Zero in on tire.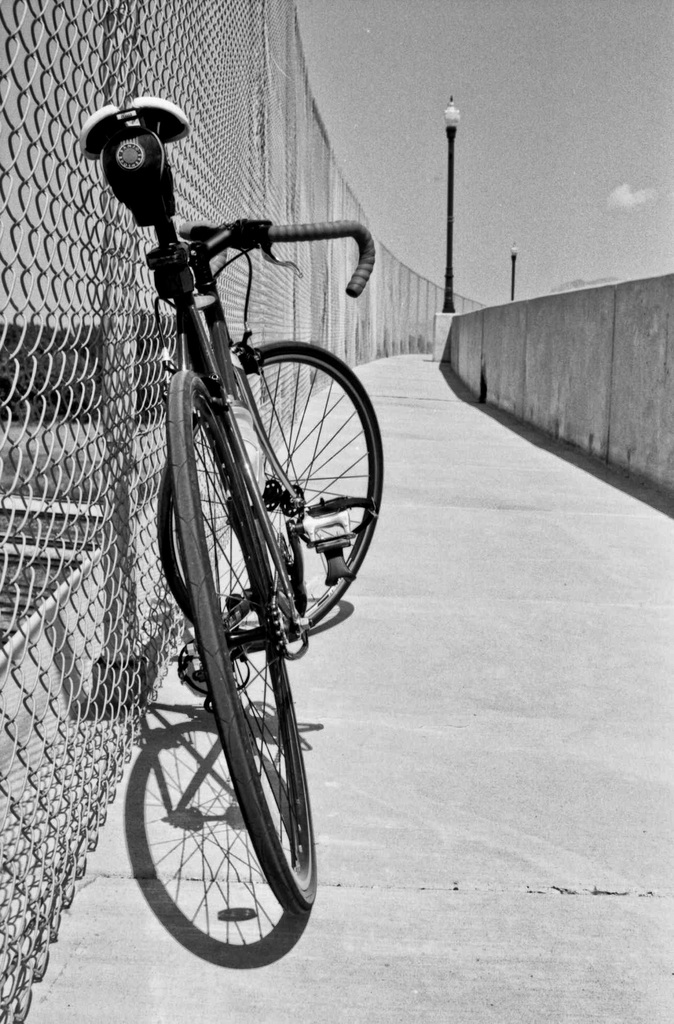
Zeroed in: 154/338/387/653.
